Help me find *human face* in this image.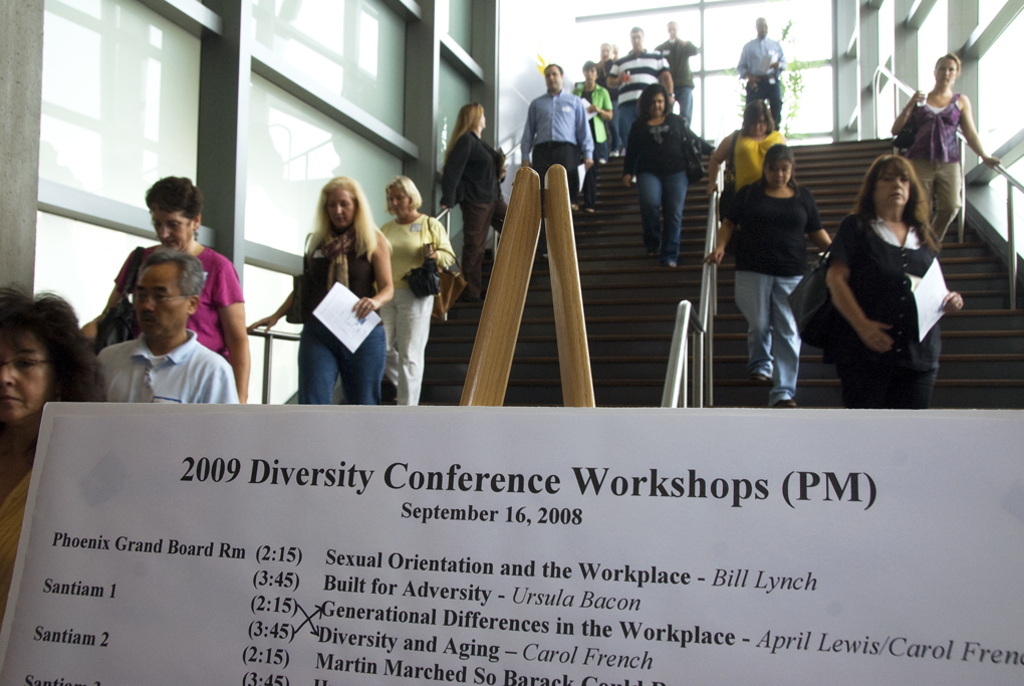
Found it: [left=0, top=335, right=43, bottom=422].
